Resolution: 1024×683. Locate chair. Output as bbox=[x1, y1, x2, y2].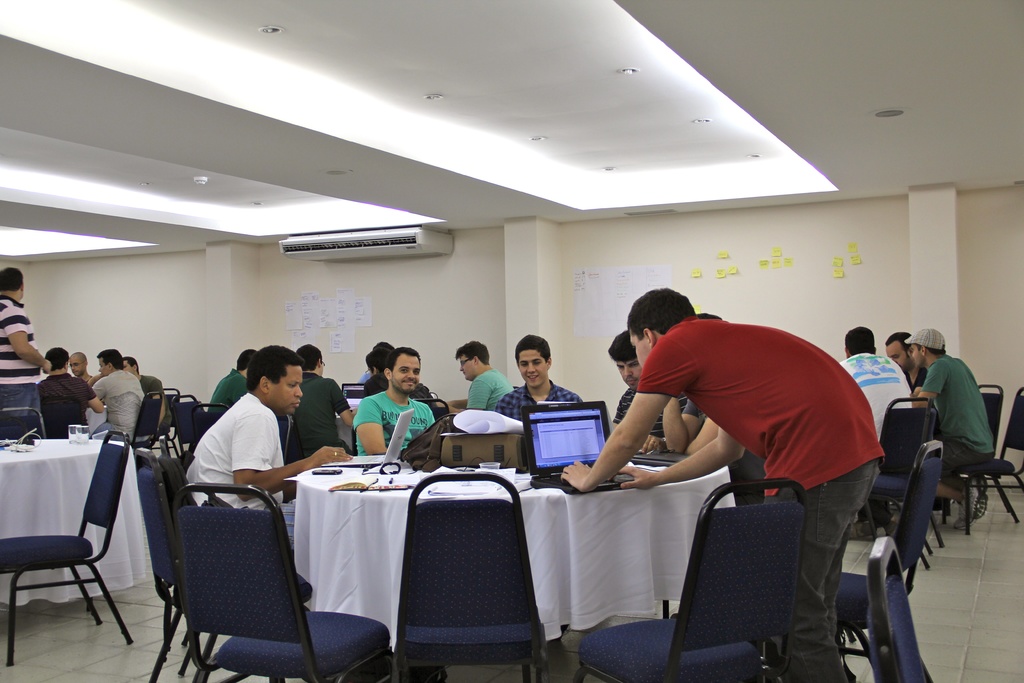
bbox=[160, 451, 199, 508].
